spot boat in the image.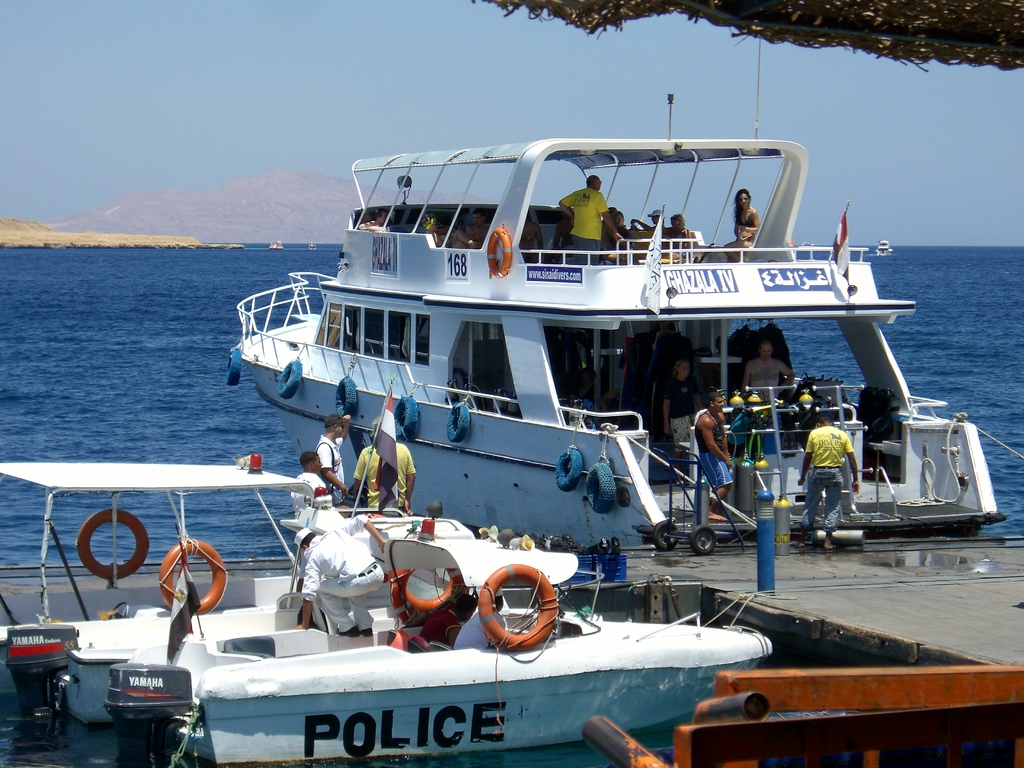
boat found at [x1=61, y1=540, x2=783, y2=767].
